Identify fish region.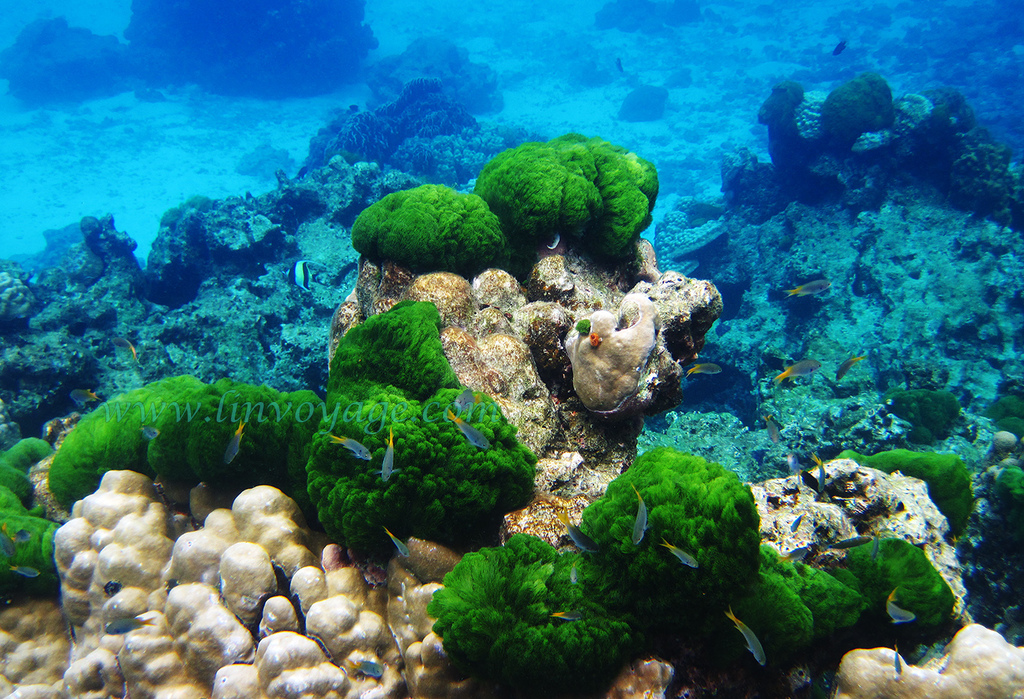
Region: [140,425,158,435].
